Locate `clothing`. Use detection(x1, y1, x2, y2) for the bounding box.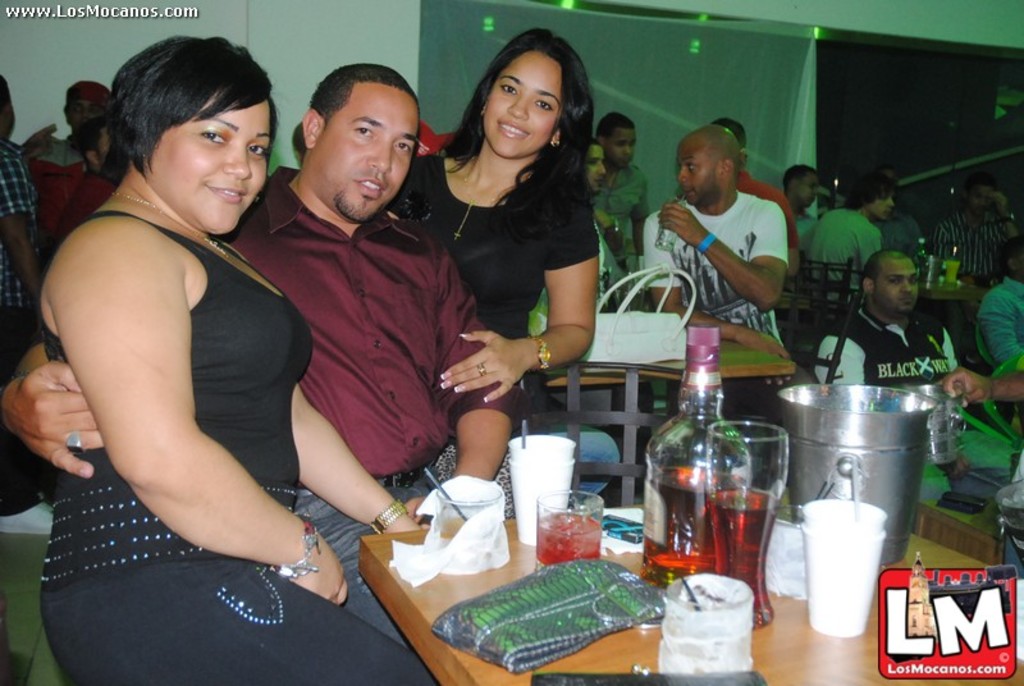
detection(975, 270, 1023, 442).
